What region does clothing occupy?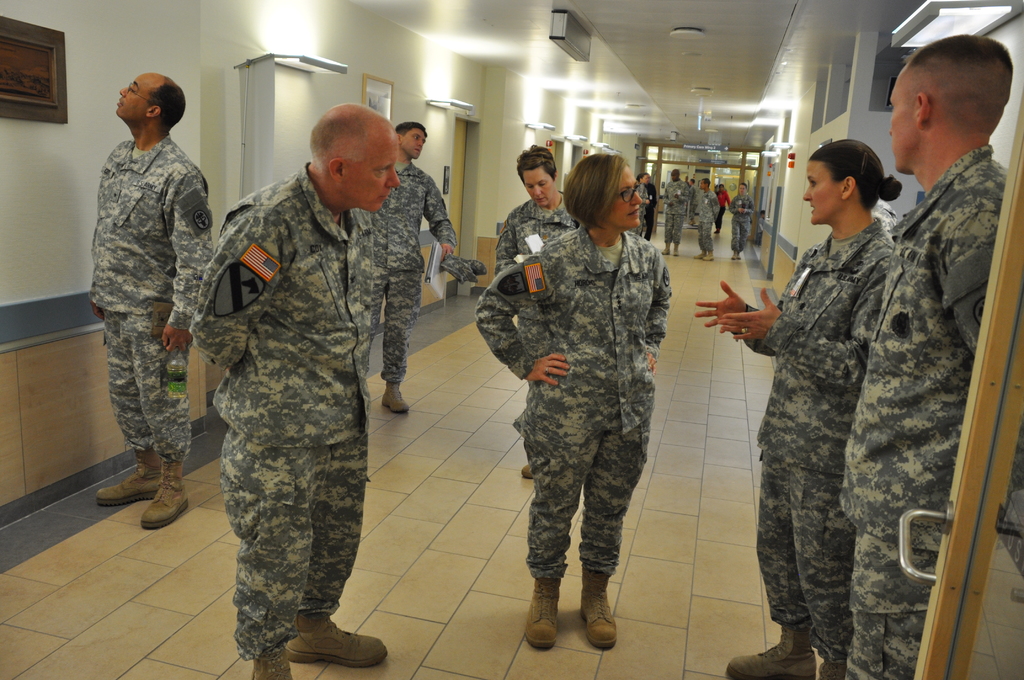
locate(79, 70, 214, 522).
